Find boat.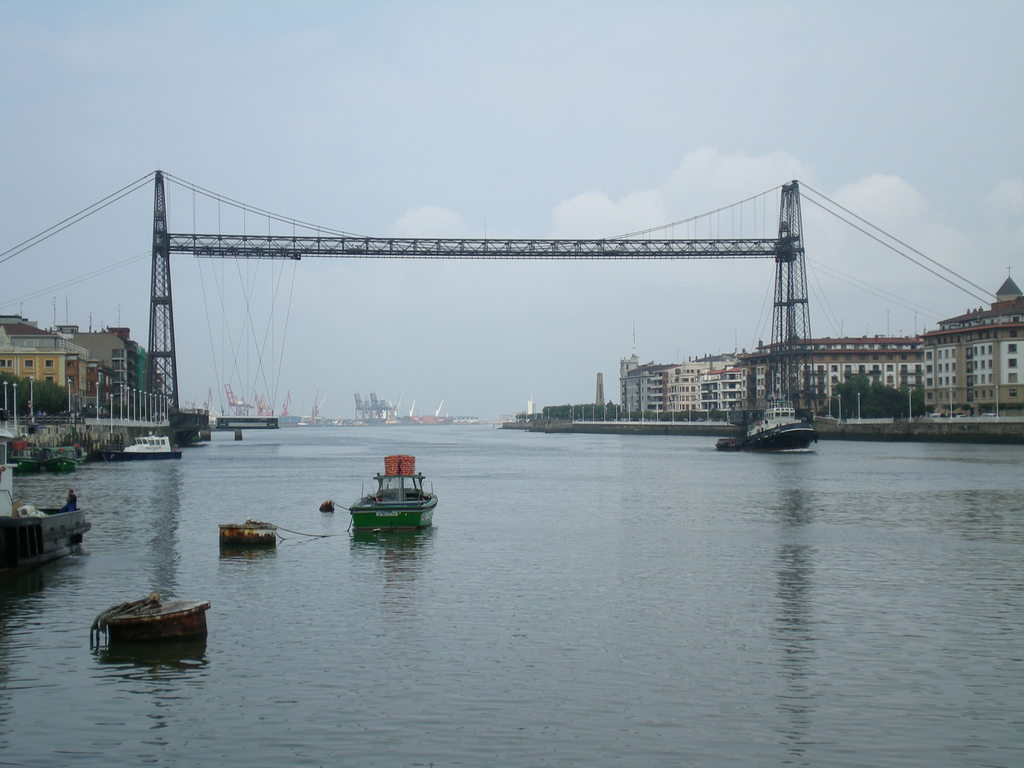
select_region(324, 458, 444, 536).
